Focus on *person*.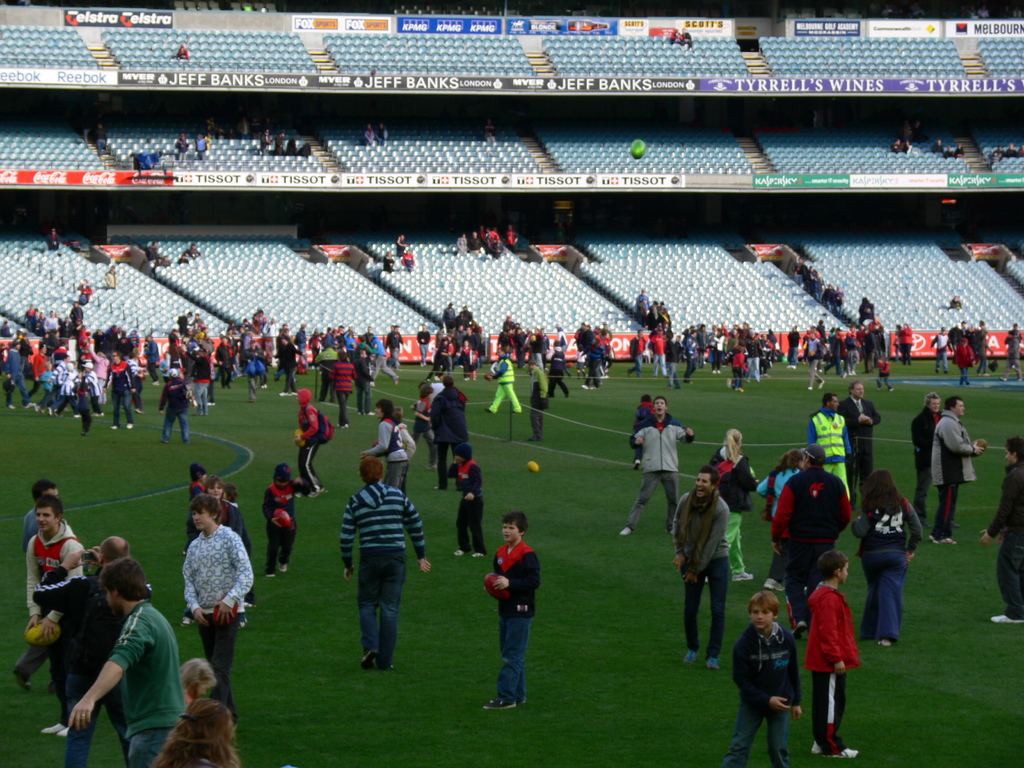
Focused at locate(616, 396, 698, 536).
